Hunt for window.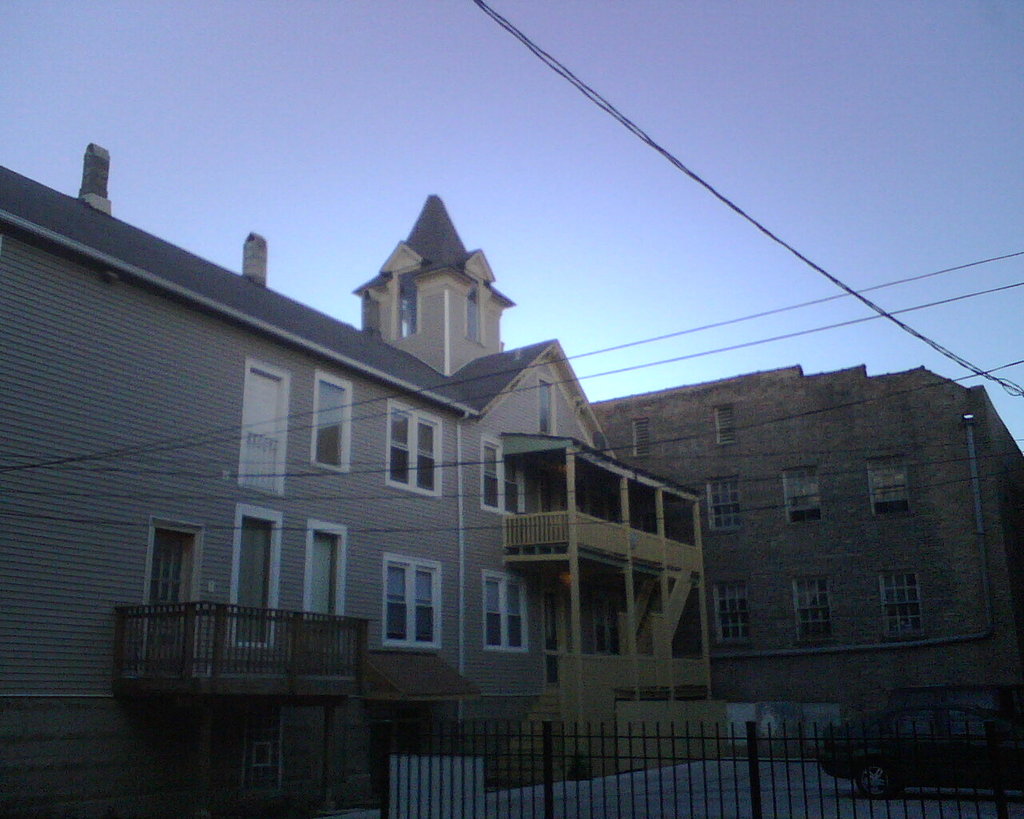
Hunted down at left=245, top=368, right=285, bottom=485.
